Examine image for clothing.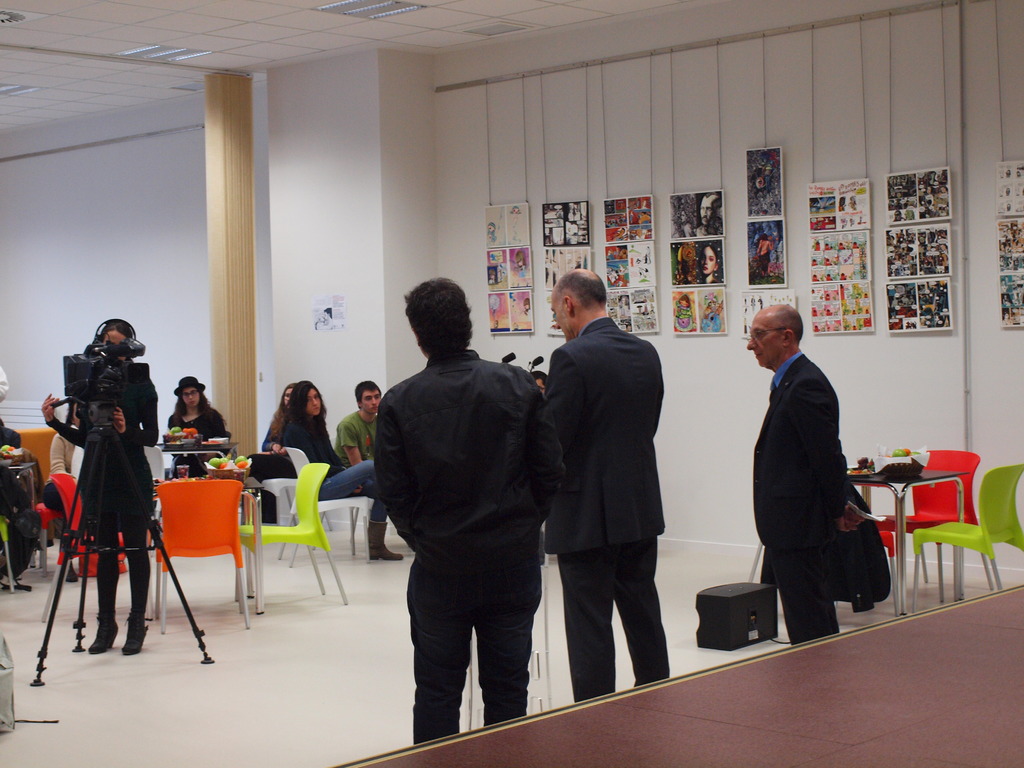
Examination result: pyautogui.locateOnScreen(648, 248, 650, 264).
